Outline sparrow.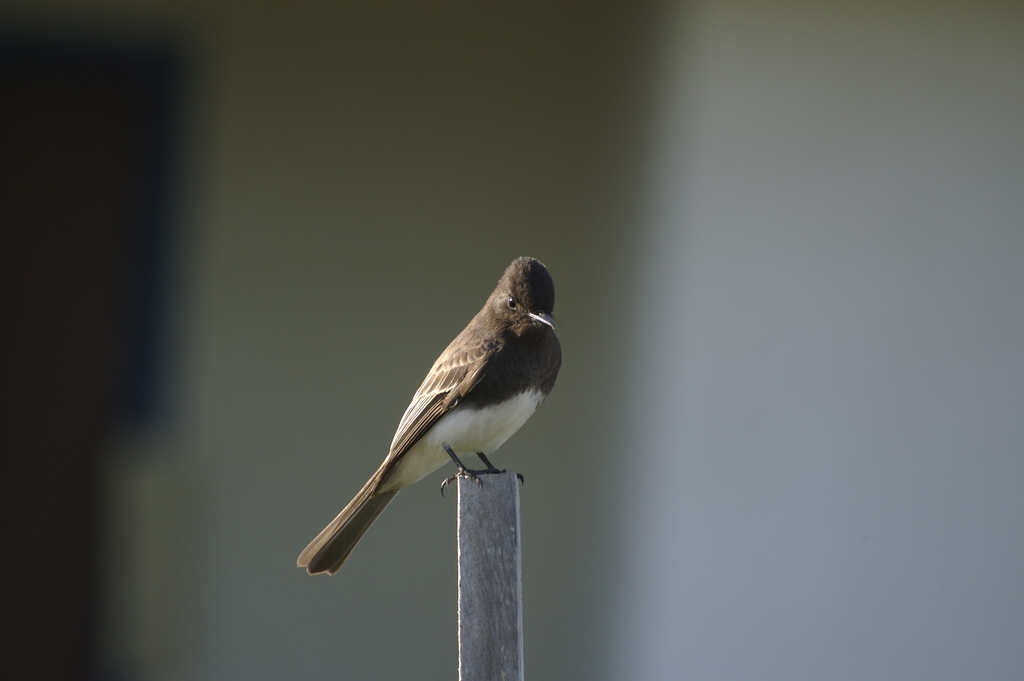
Outline: bbox=(296, 250, 563, 578).
